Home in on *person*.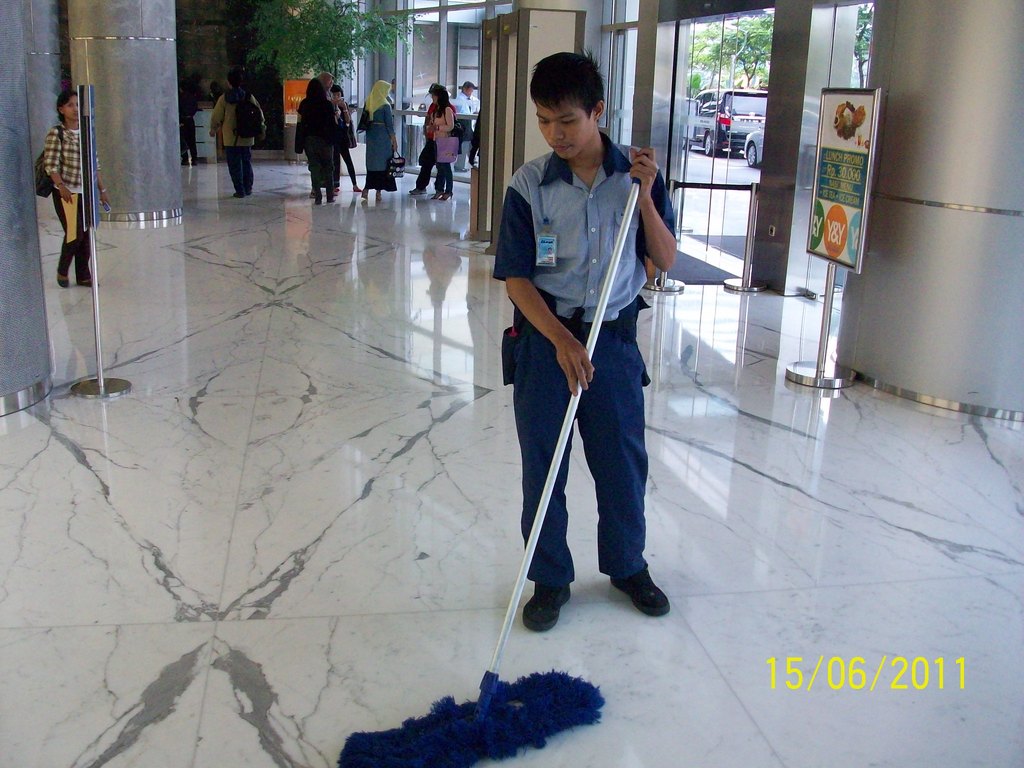
Homed in at pyautogui.locateOnScreen(492, 47, 679, 632).
